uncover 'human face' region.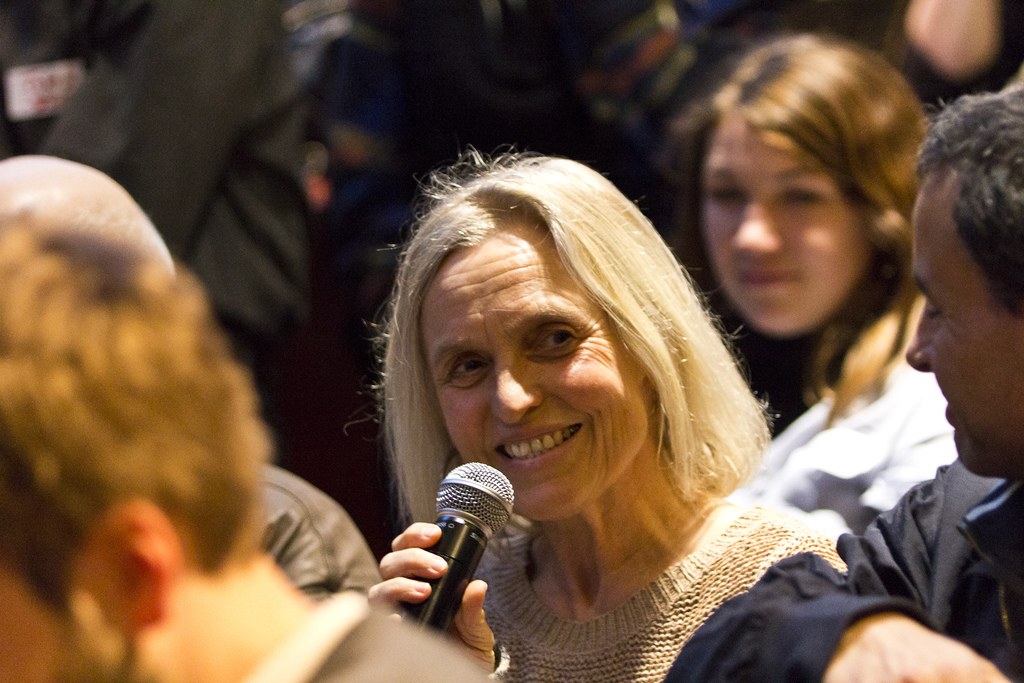
Uncovered: locate(423, 226, 672, 520).
